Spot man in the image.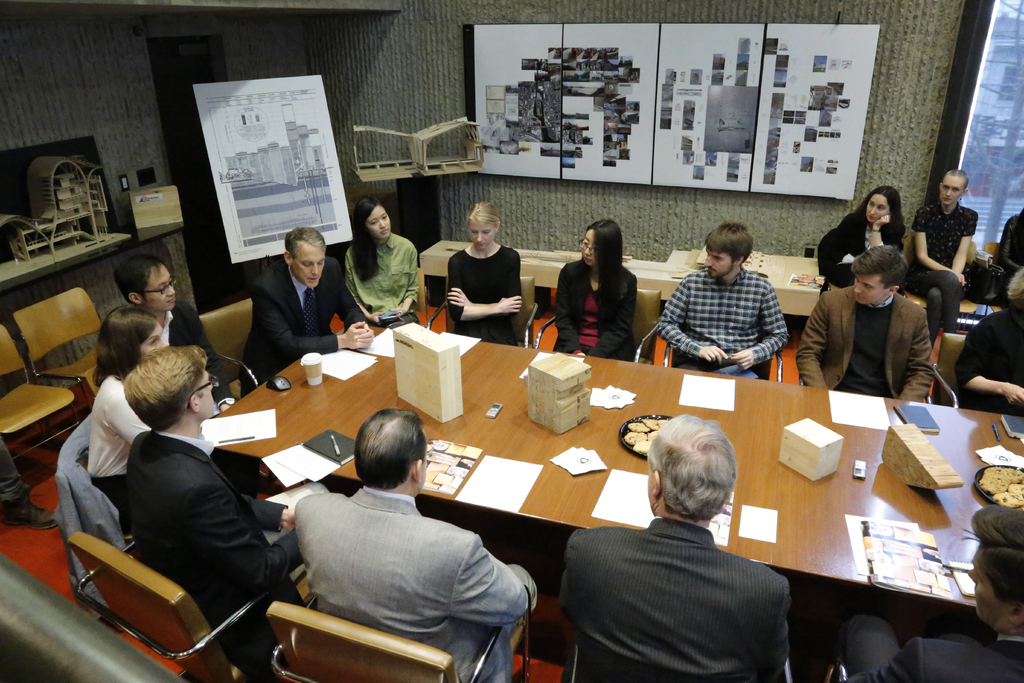
man found at region(795, 245, 935, 400).
